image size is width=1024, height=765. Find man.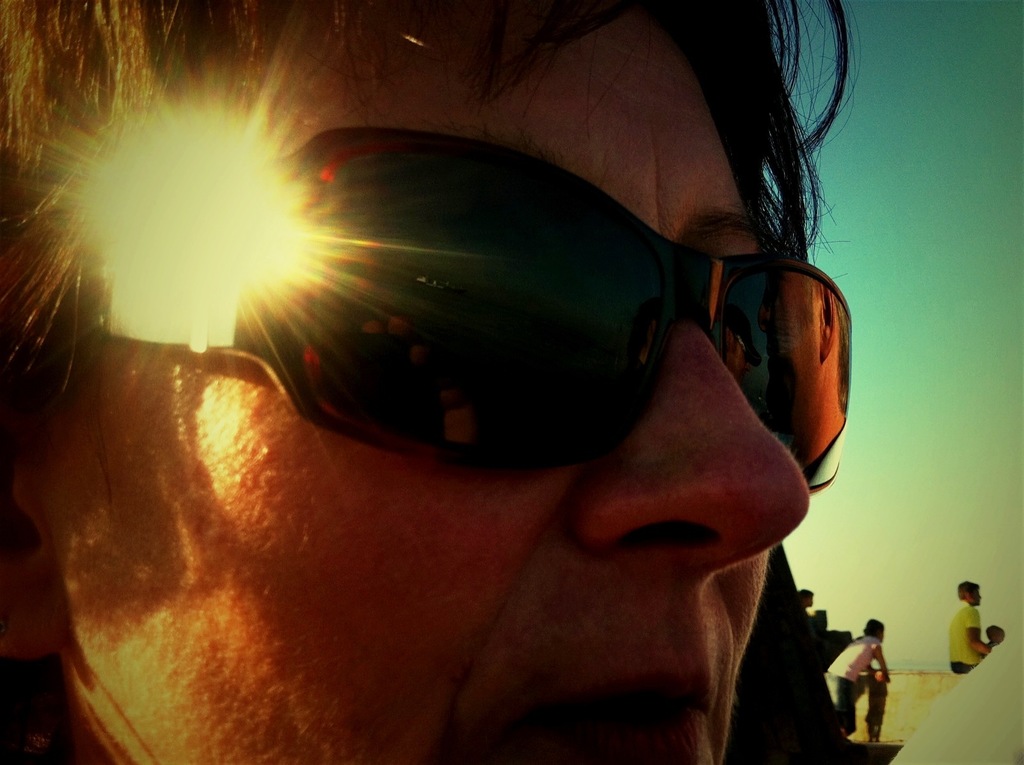
bbox=(829, 618, 892, 749).
